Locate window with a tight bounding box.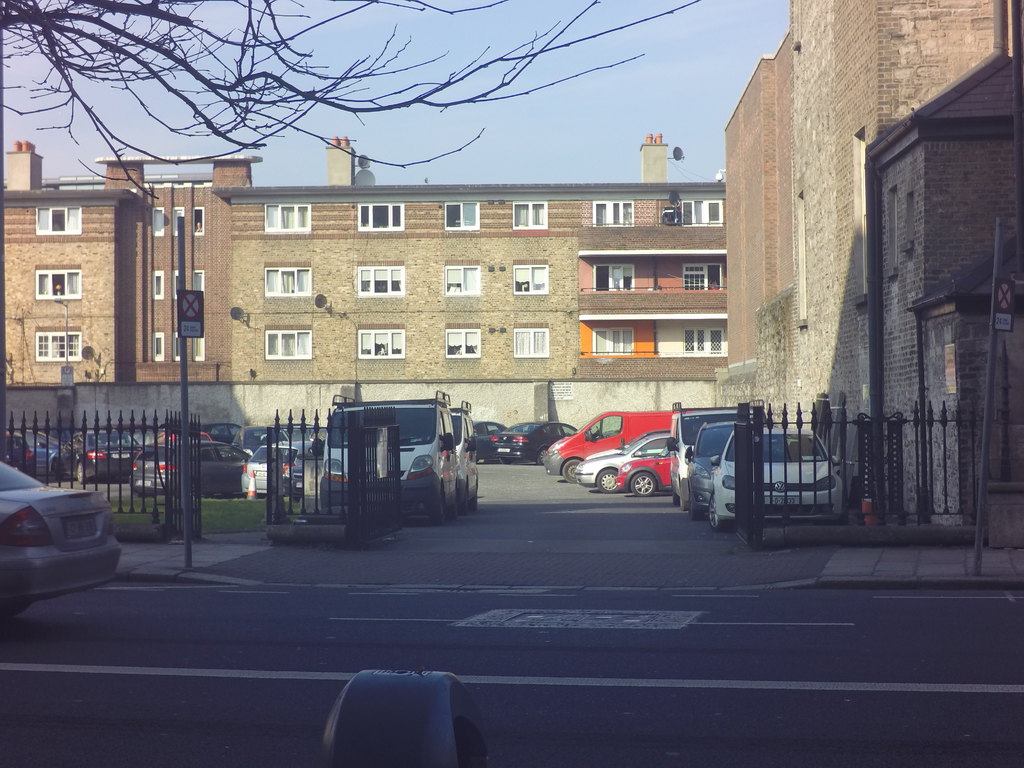
154 271 161 300.
